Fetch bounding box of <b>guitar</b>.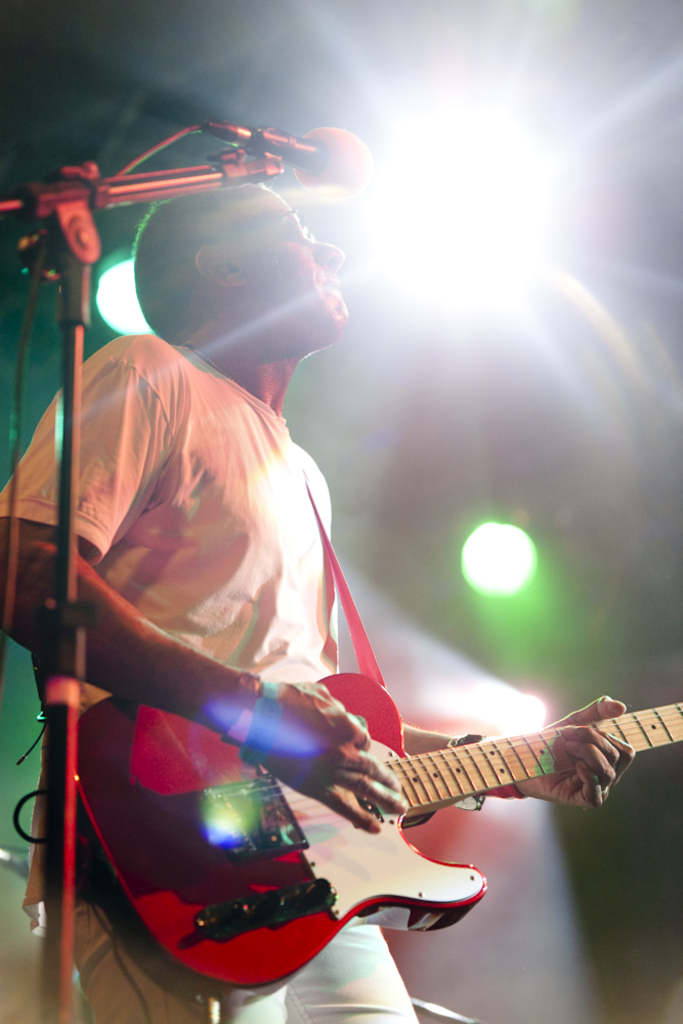
Bbox: bbox=[172, 668, 668, 975].
